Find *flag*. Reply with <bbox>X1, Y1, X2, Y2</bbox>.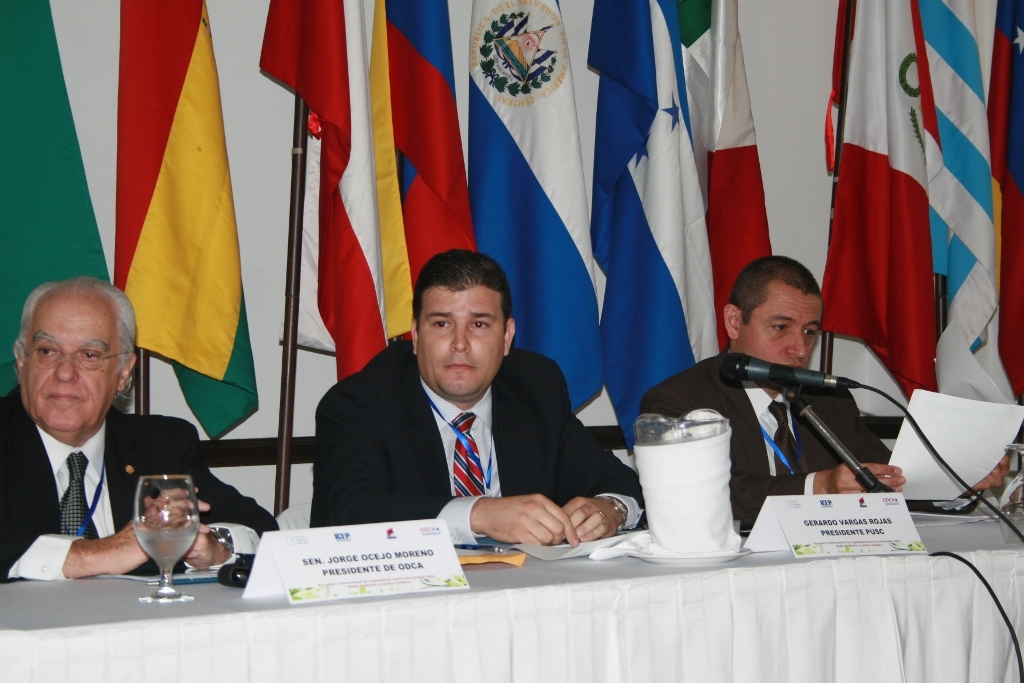
<bbox>101, 2, 246, 480</bbox>.
